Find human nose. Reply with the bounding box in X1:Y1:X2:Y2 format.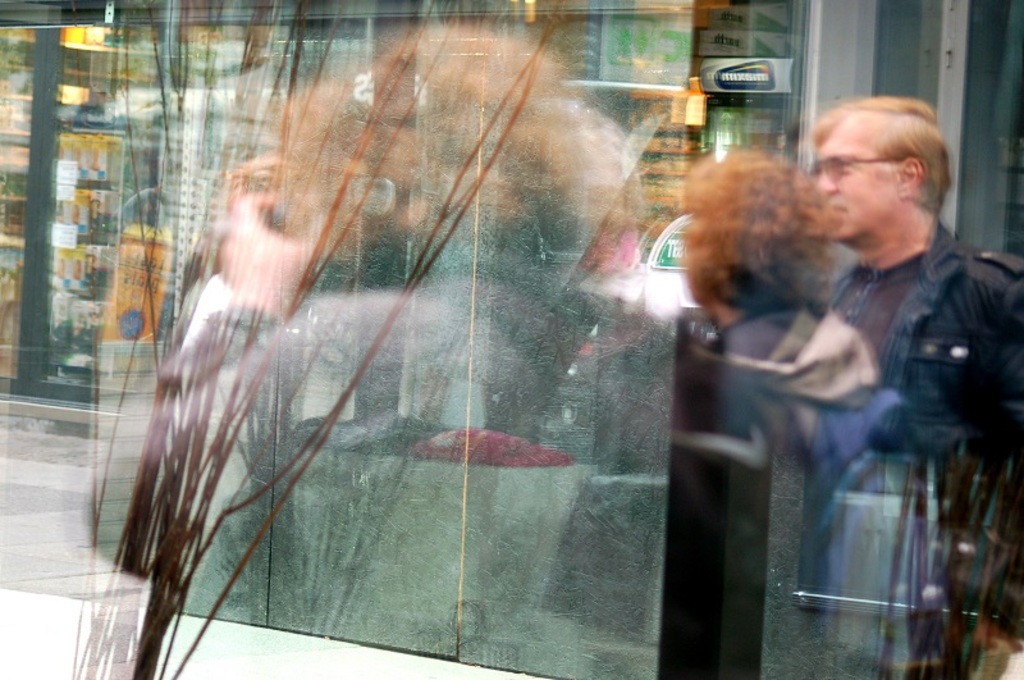
815:170:835:196.
